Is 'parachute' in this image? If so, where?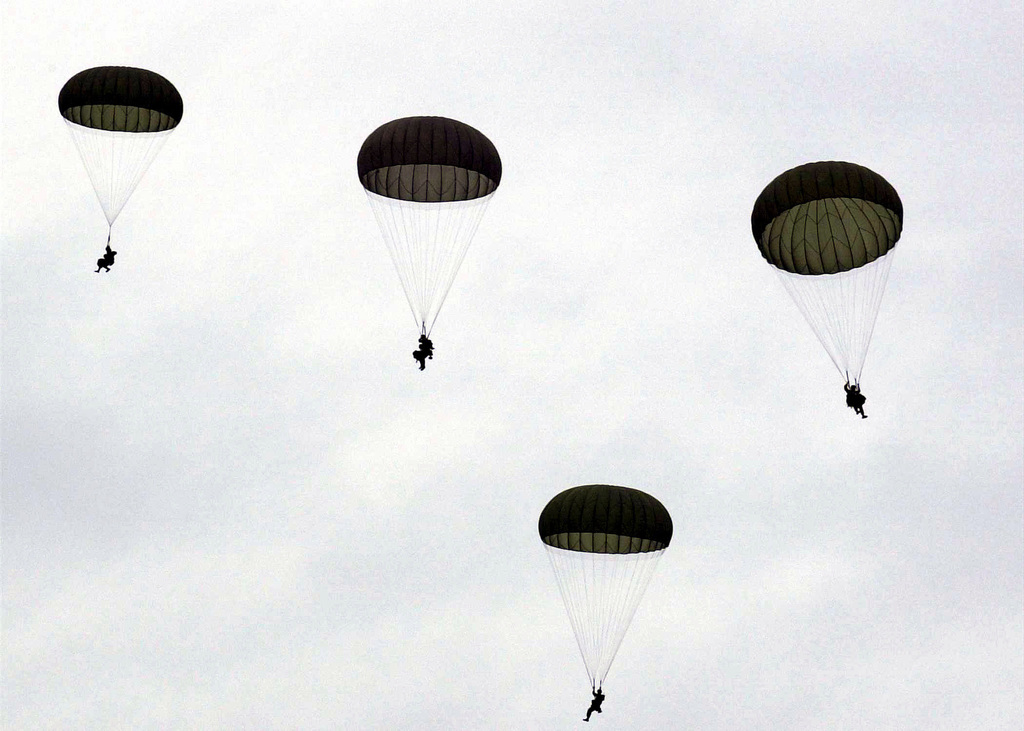
Yes, at (left=355, top=114, right=503, bottom=341).
